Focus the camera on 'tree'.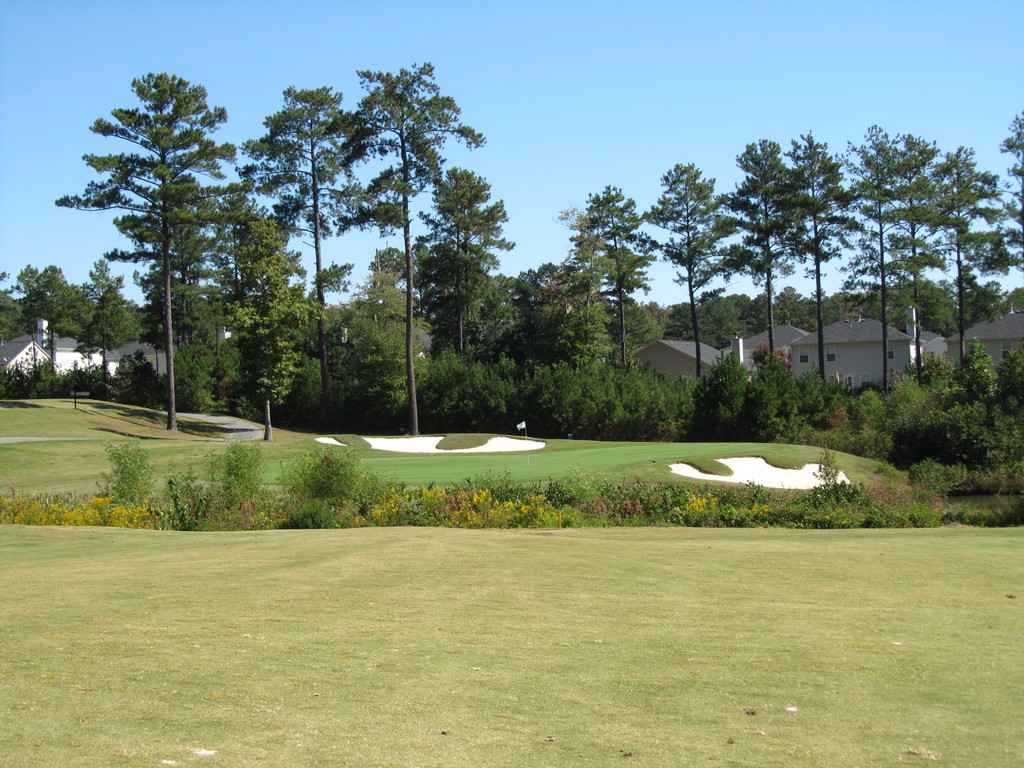
Focus region: <region>53, 284, 94, 340</region>.
